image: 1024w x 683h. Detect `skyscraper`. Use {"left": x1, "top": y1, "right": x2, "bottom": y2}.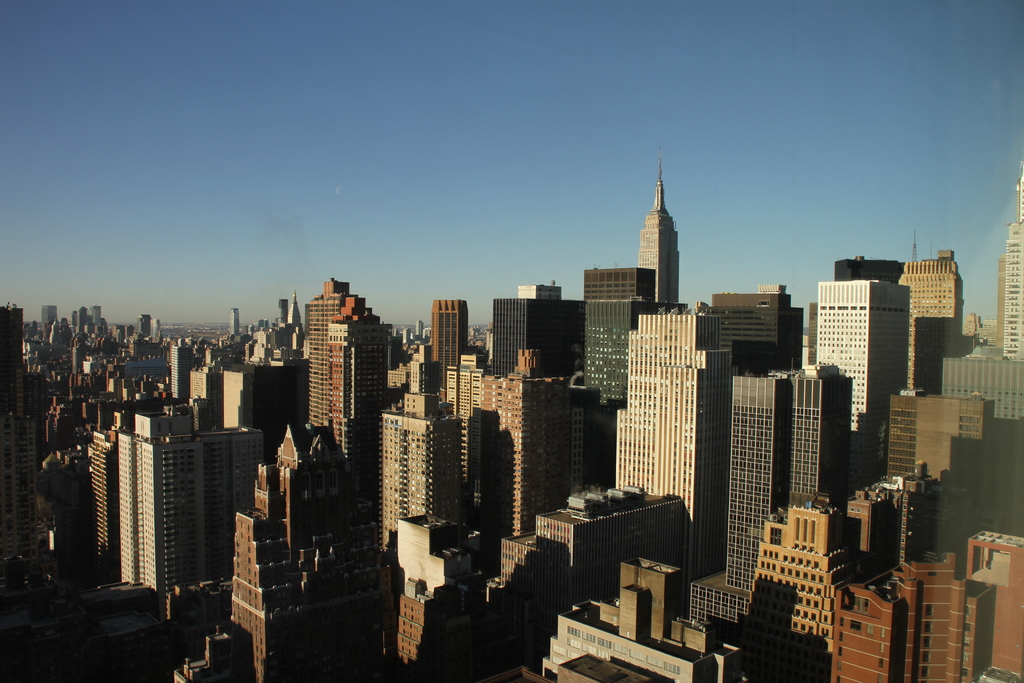
{"left": 0, "top": 398, "right": 35, "bottom": 580}.
